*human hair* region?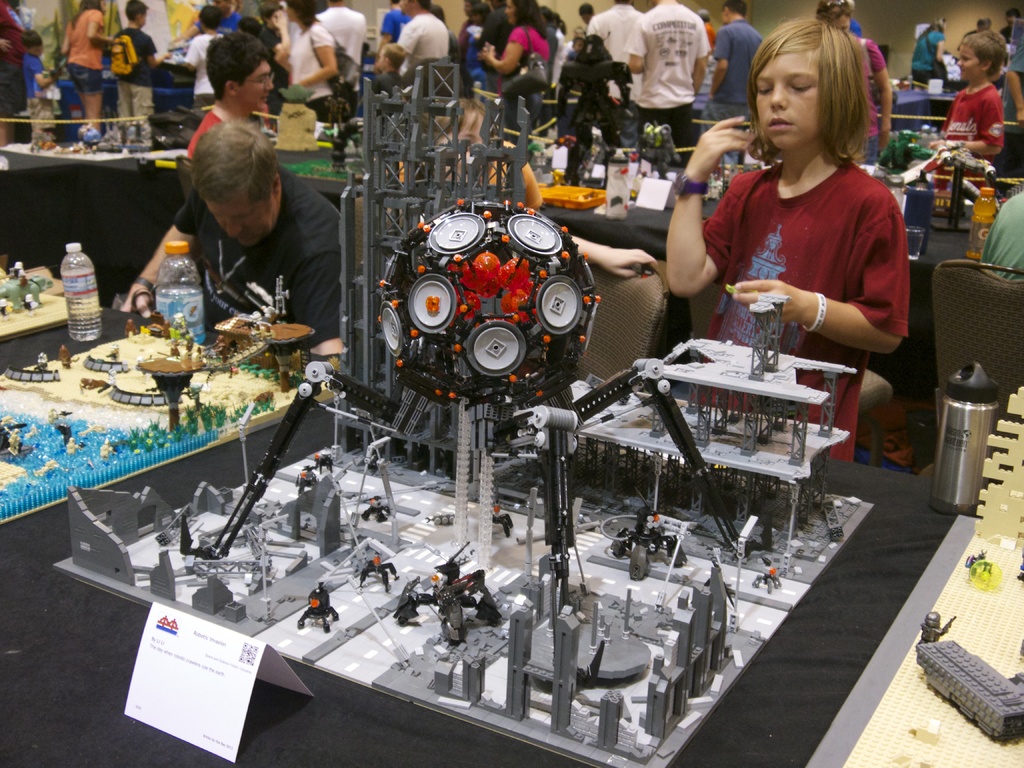
pyautogui.locateOnScreen(976, 16, 989, 29)
